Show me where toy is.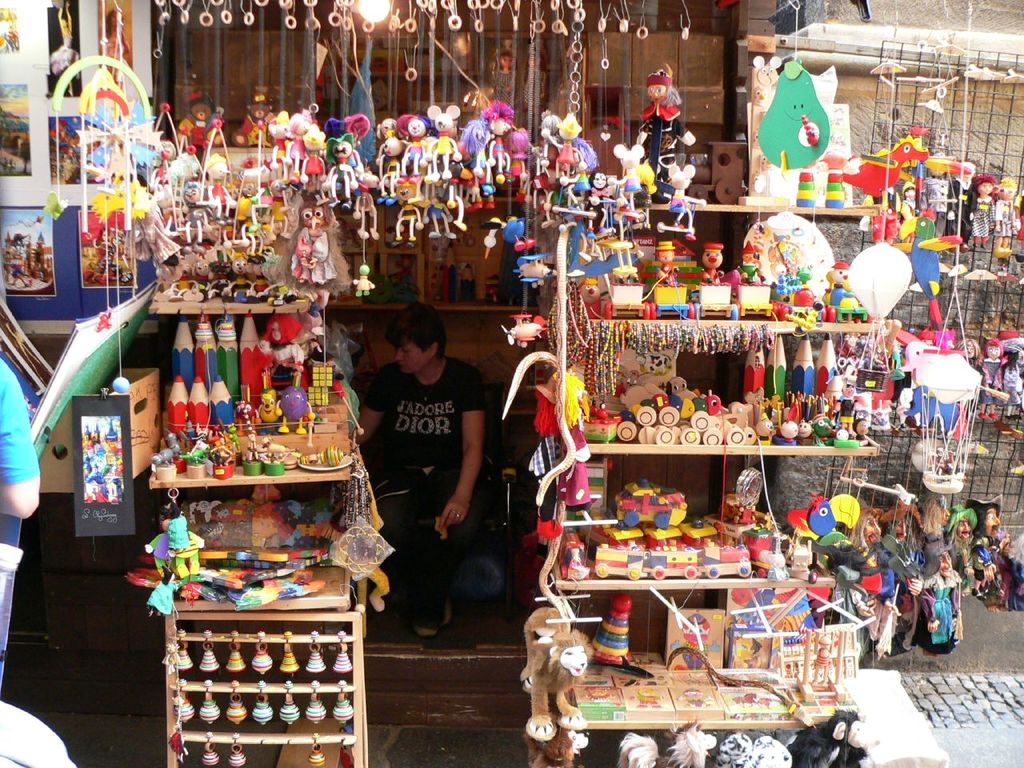
toy is at <region>218, 690, 252, 728</region>.
